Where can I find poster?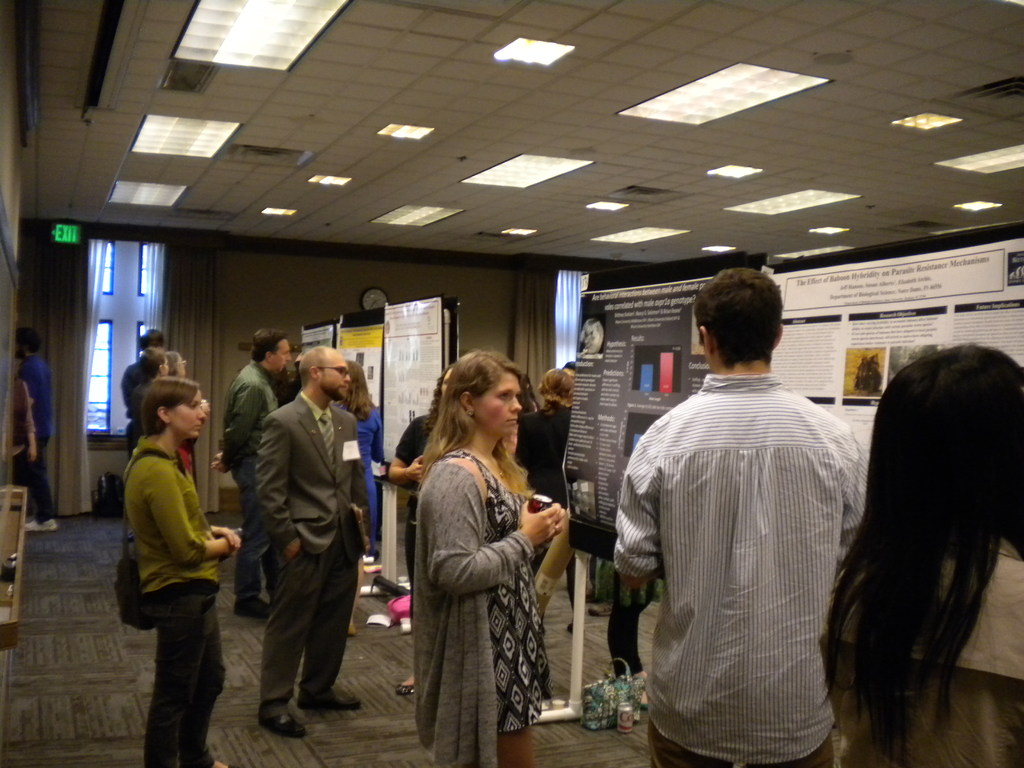
You can find it at rect(332, 324, 385, 404).
